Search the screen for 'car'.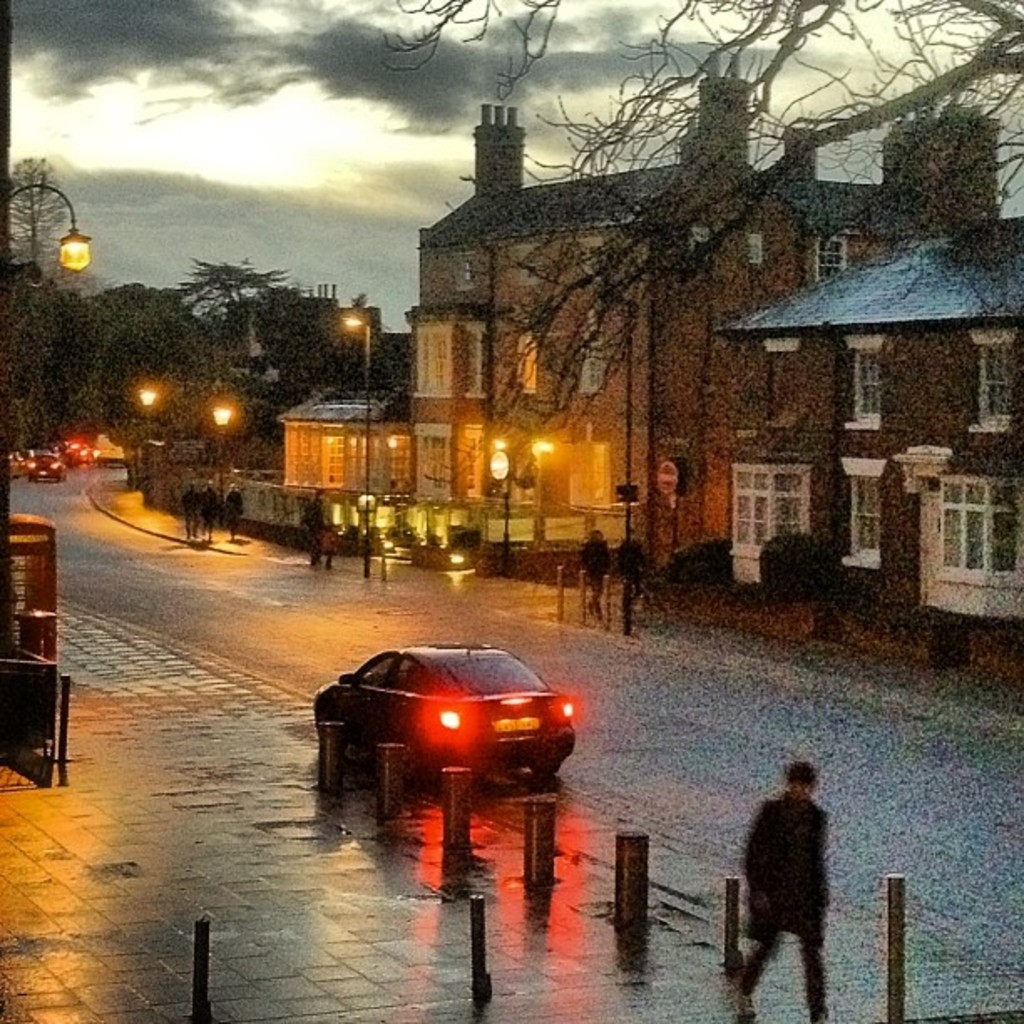
Found at region(25, 453, 65, 485).
